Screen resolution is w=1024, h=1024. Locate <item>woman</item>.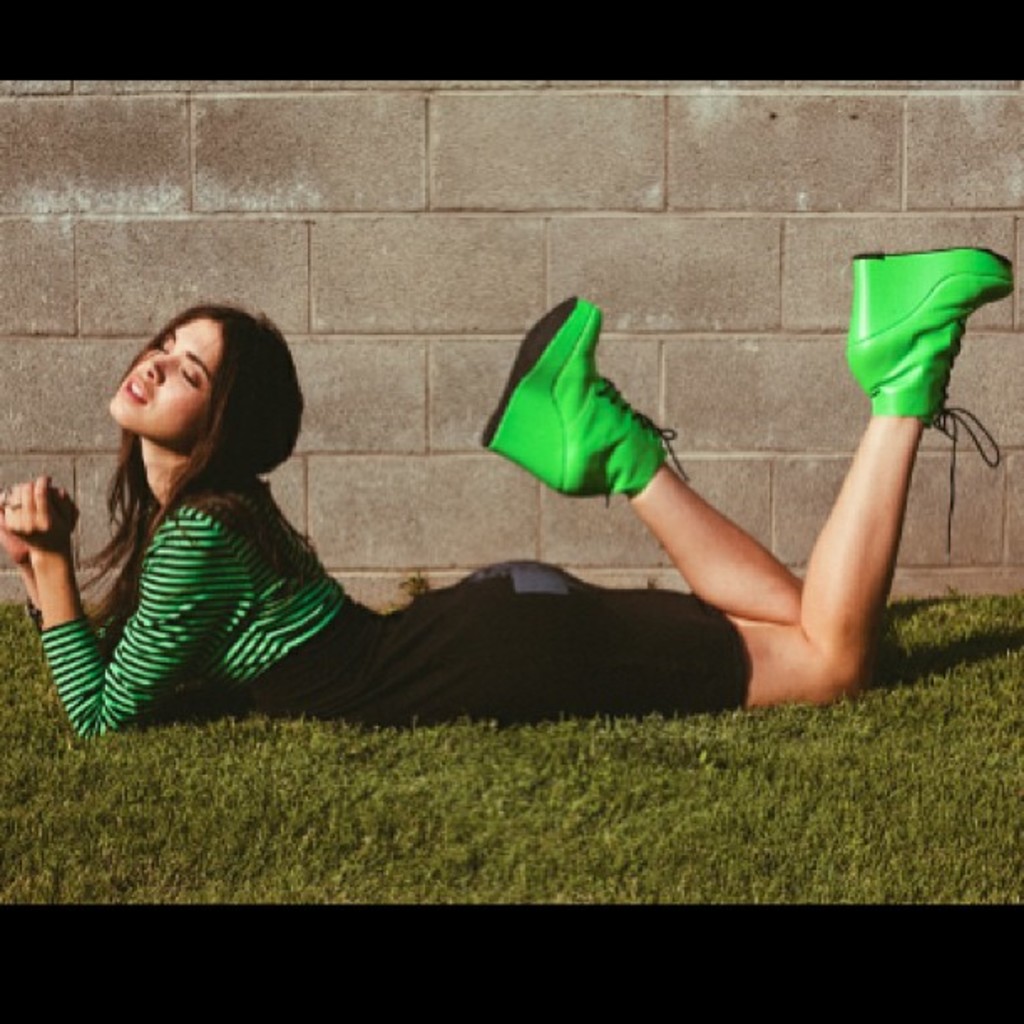
x1=0 y1=241 x2=1022 y2=750.
